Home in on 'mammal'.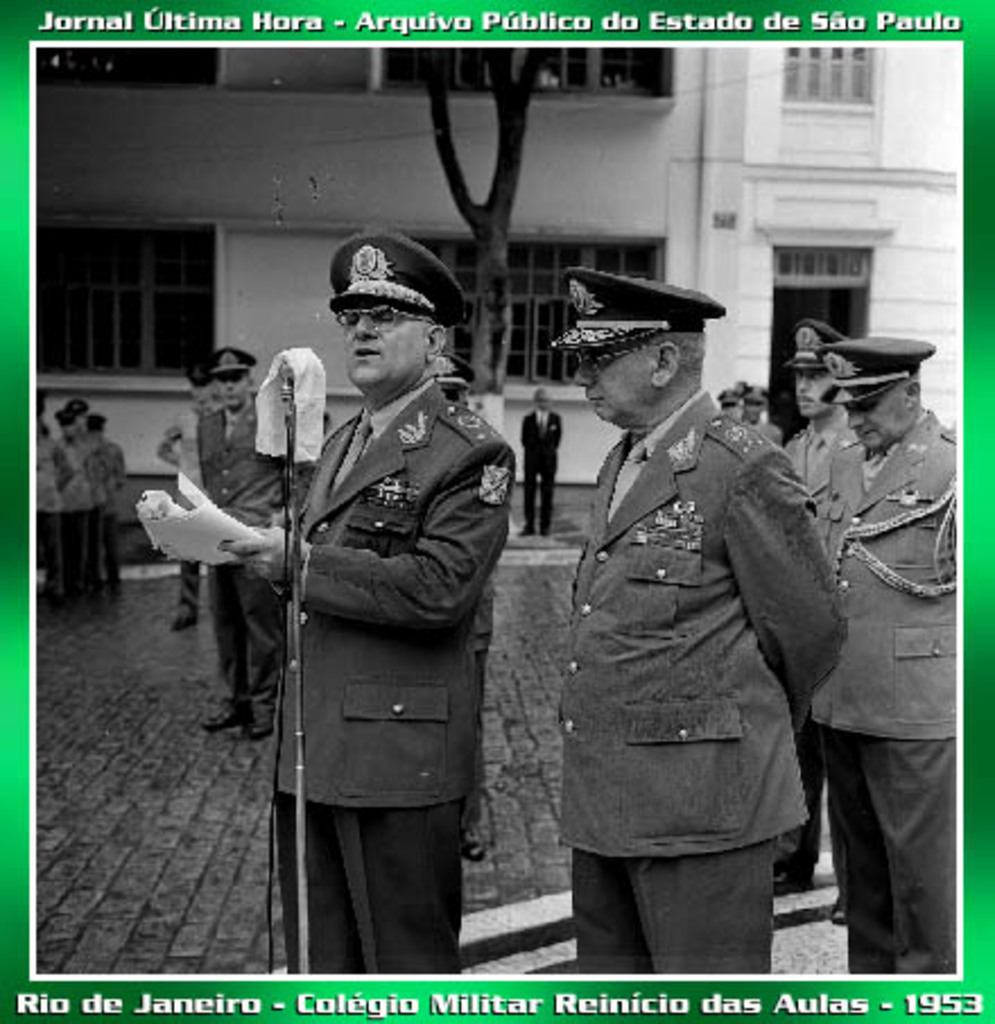
Homed in at region(188, 285, 513, 986).
